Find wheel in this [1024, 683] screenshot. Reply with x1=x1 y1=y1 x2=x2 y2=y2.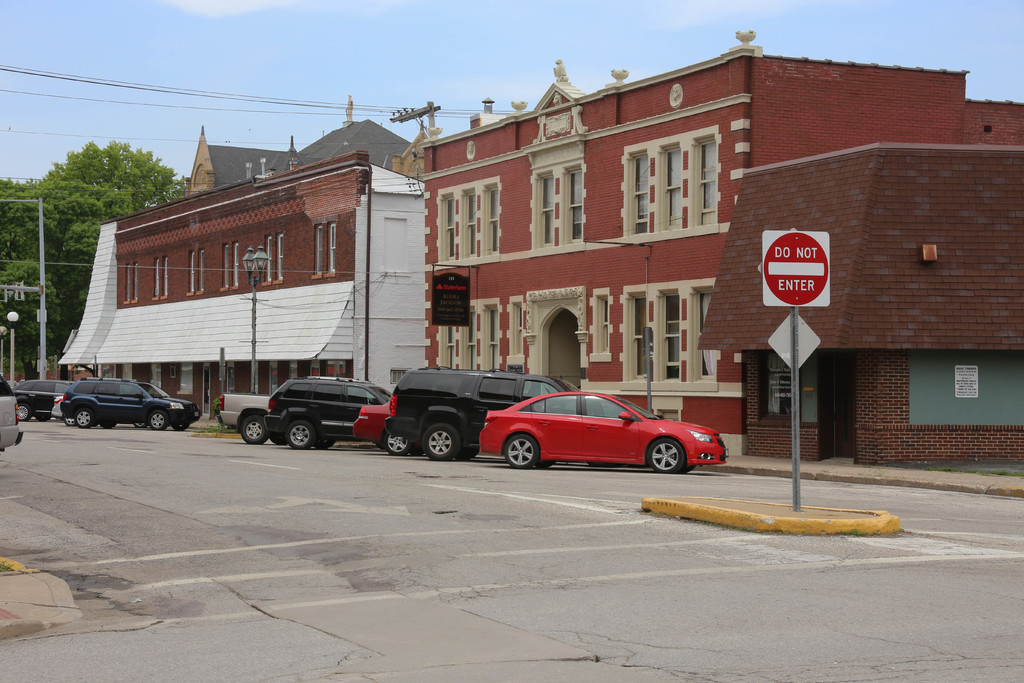
x1=239 y1=414 x2=267 y2=444.
